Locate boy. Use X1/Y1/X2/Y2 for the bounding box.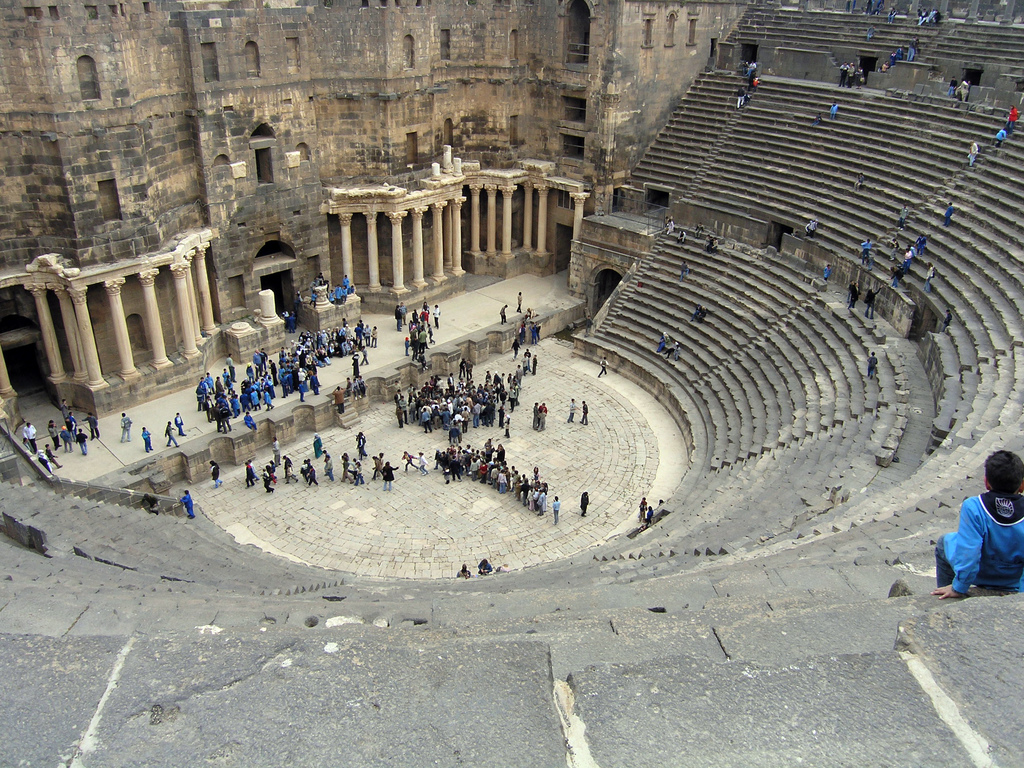
515/364/522/387.
